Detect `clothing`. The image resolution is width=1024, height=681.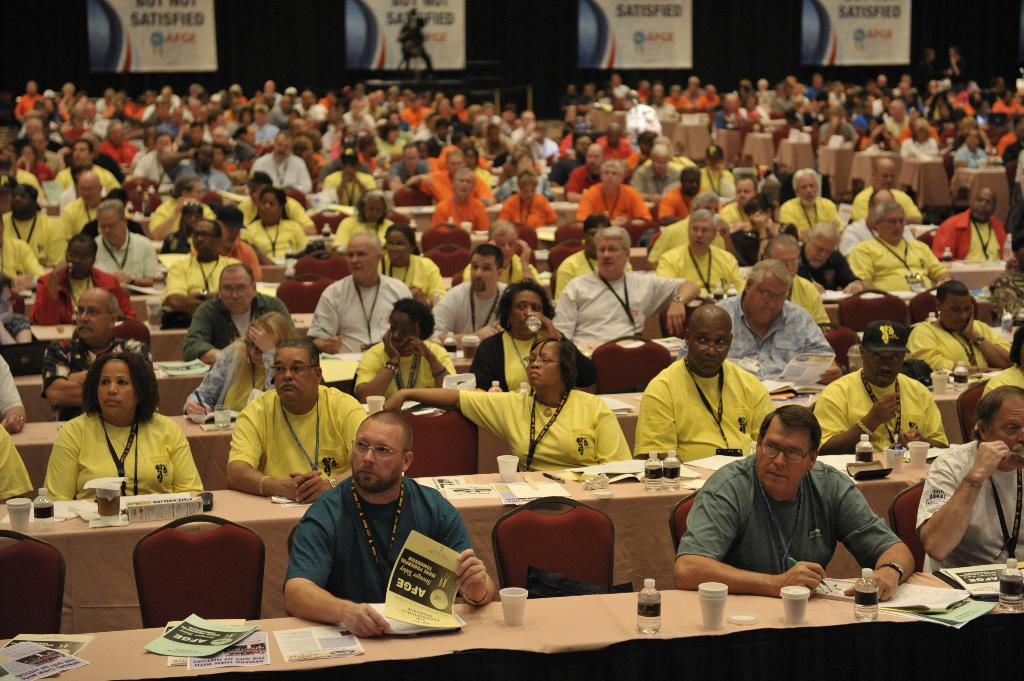
pyautogui.locateOnScreen(675, 291, 838, 378).
